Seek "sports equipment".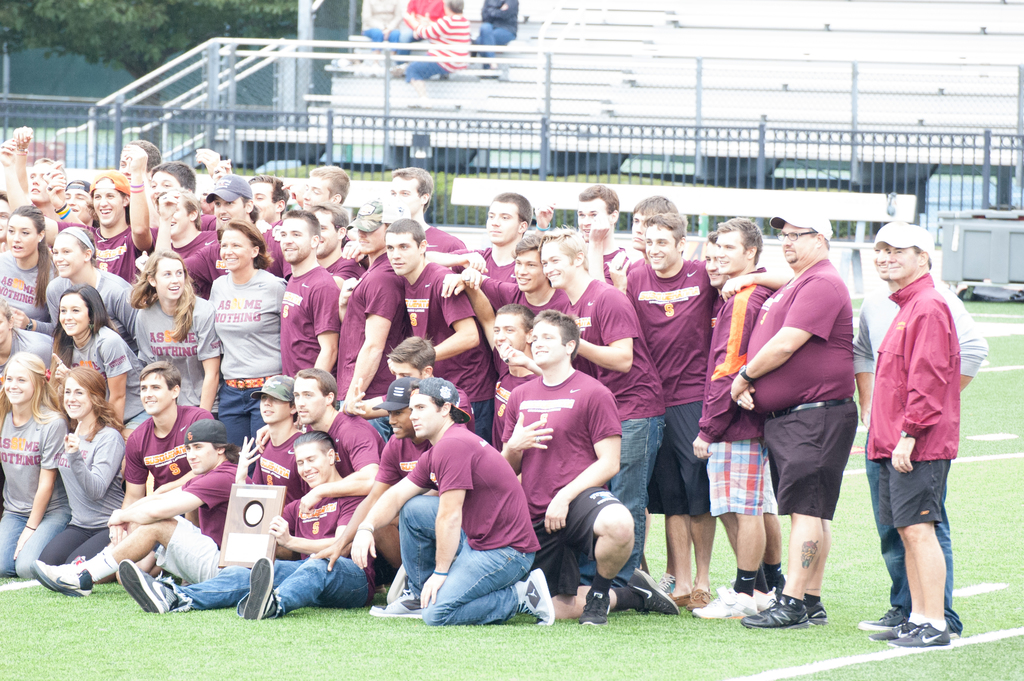
(left=886, top=626, right=954, bottom=655).
